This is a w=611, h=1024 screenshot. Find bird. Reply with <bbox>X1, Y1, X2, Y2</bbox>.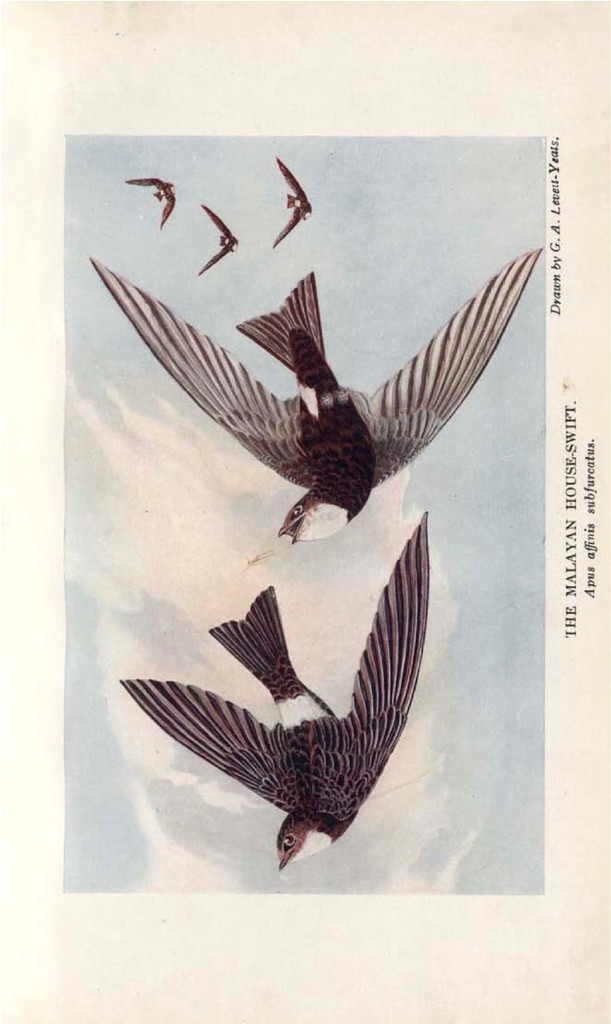
<bbox>127, 564, 432, 860</bbox>.
